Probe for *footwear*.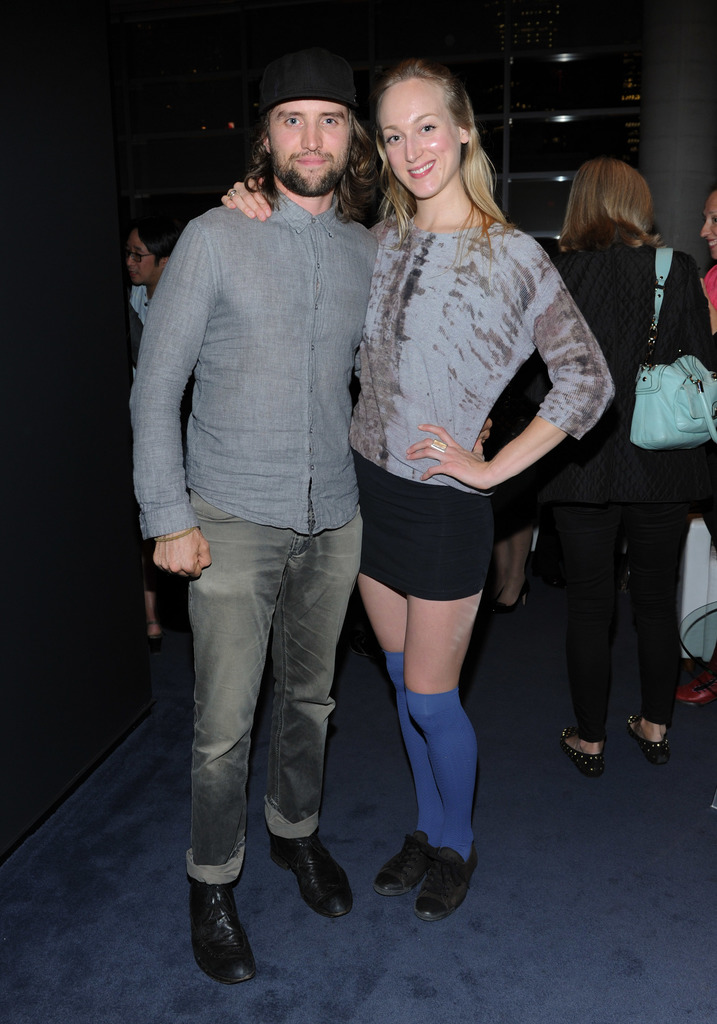
Probe result: [371,830,434,893].
